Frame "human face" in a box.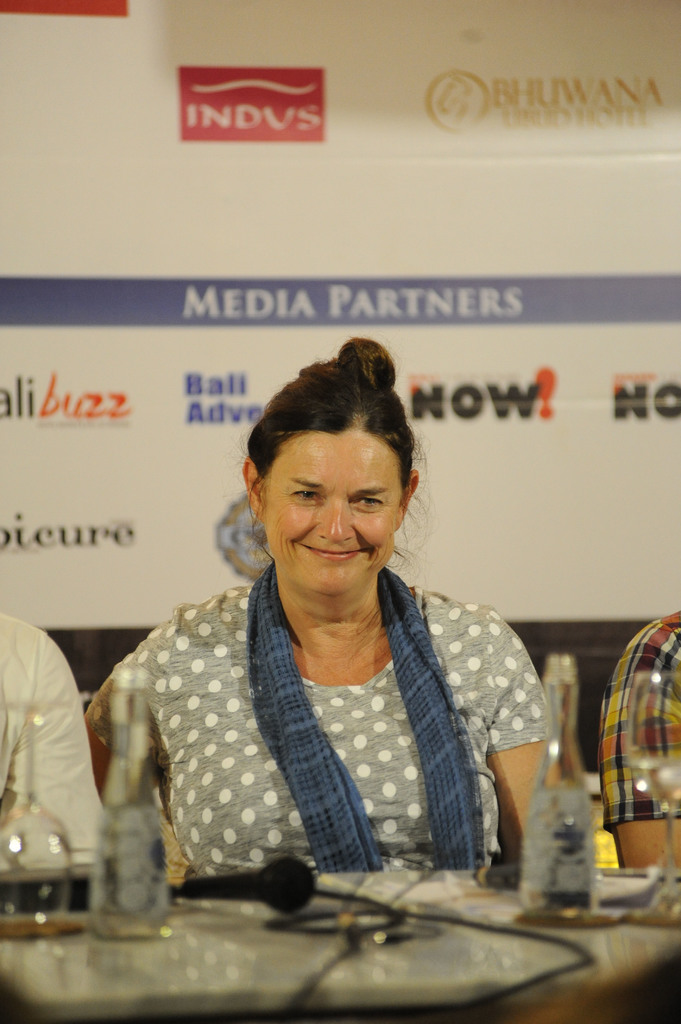
Rect(263, 429, 401, 595).
